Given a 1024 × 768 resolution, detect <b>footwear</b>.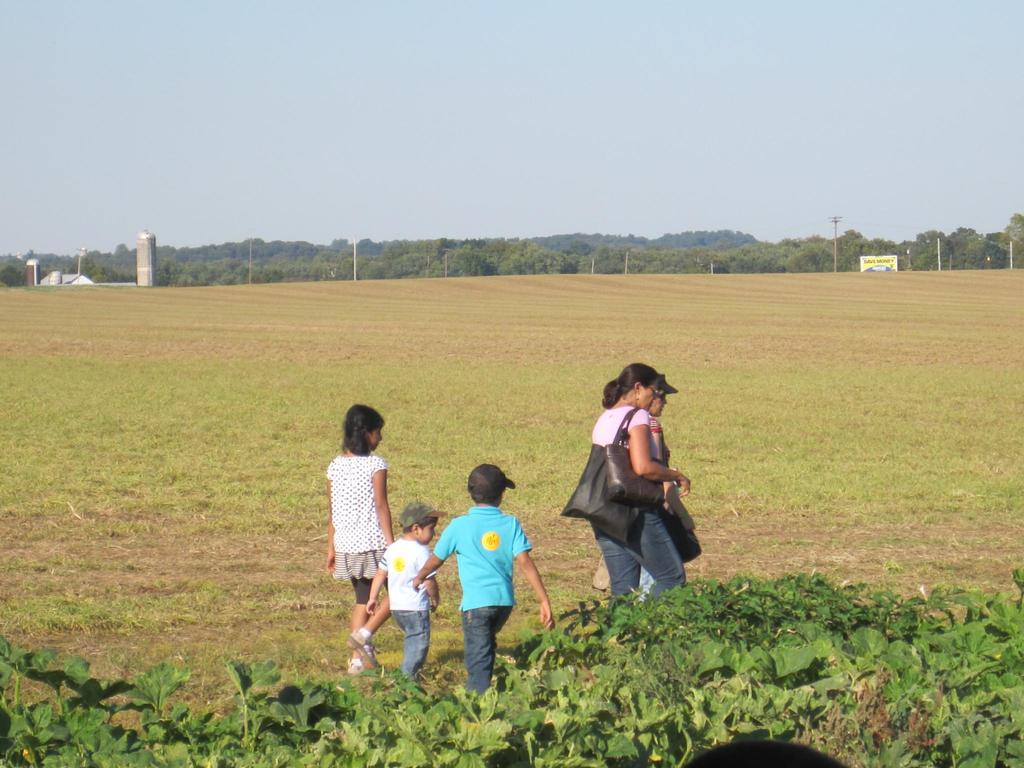
(left=346, top=659, right=367, bottom=678).
